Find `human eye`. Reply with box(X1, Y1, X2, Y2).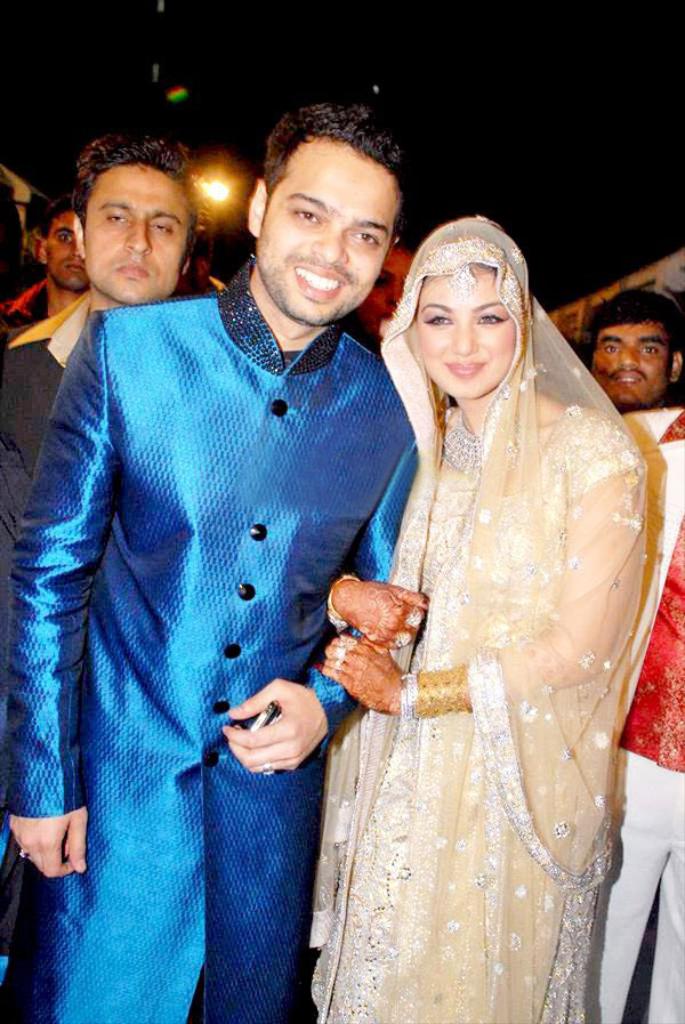
box(637, 340, 660, 356).
